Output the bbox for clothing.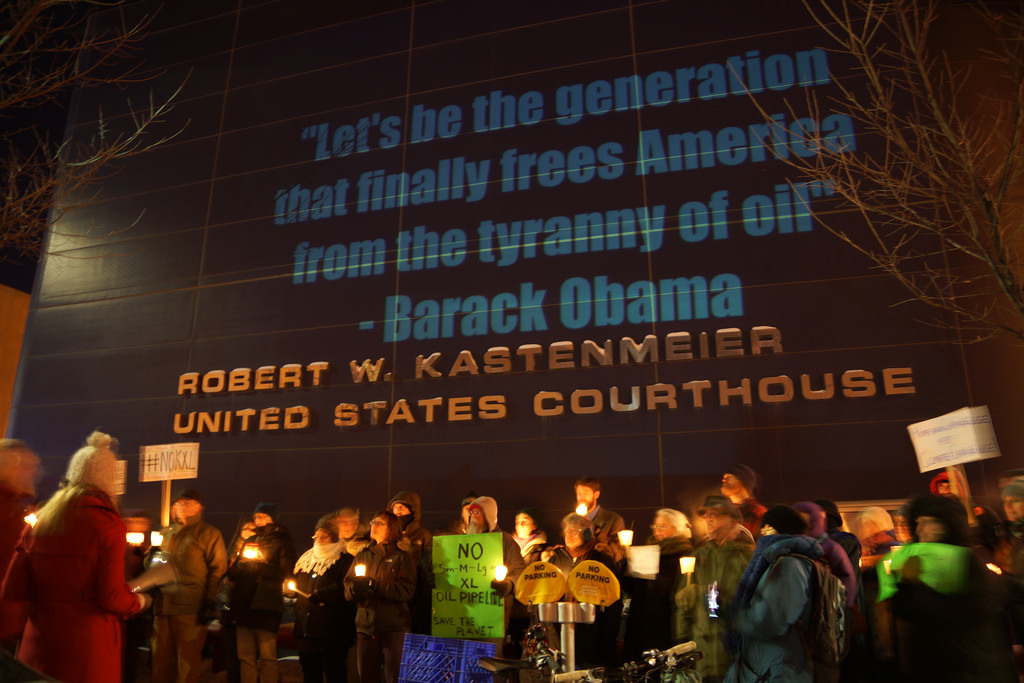
[291, 540, 355, 682].
